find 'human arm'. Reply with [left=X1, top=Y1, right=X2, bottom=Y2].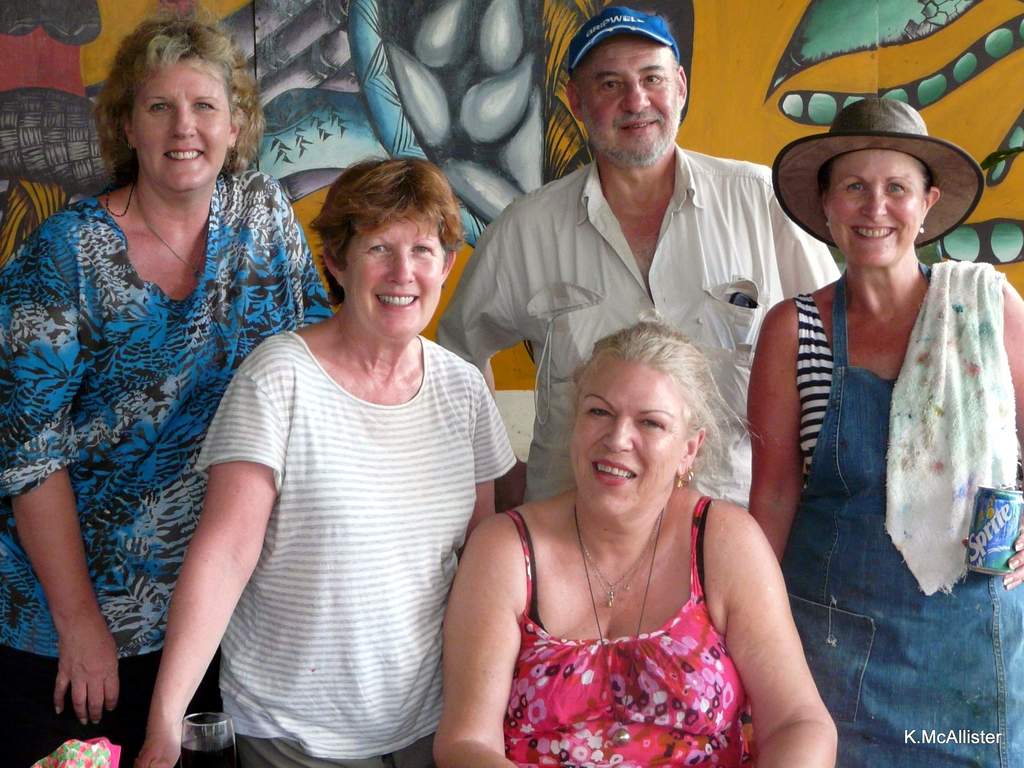
[left=260, top=171, right=335, bottom=337].
